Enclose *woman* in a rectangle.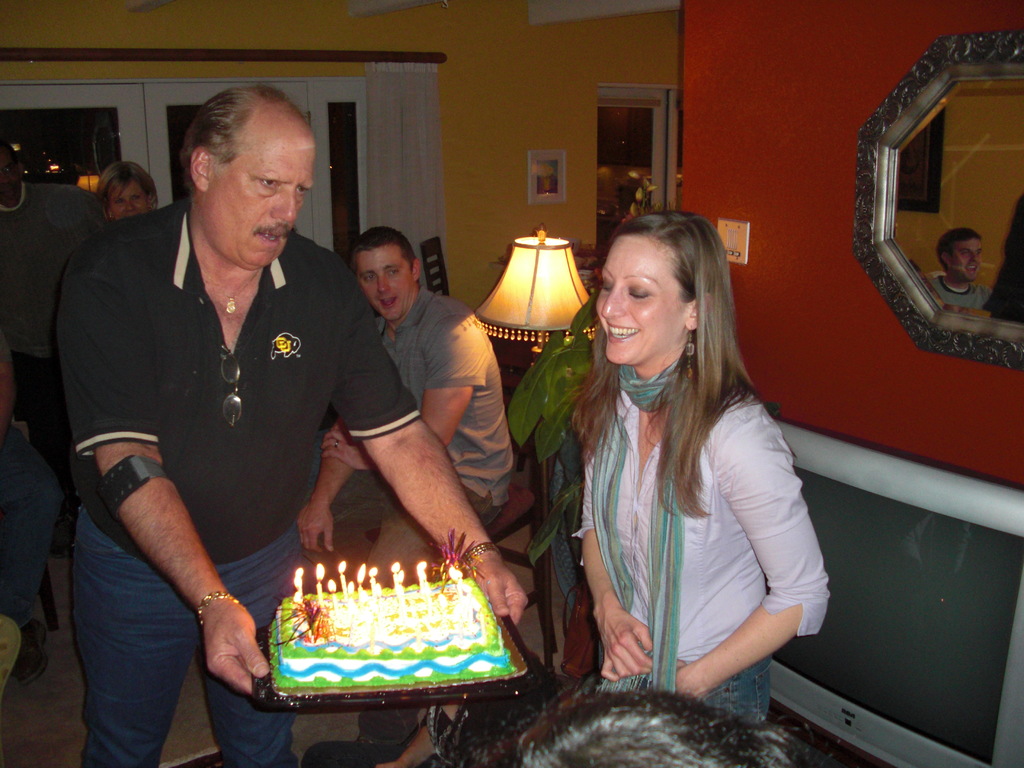
[x1=99, y1=157, x2=161, y2=229].
